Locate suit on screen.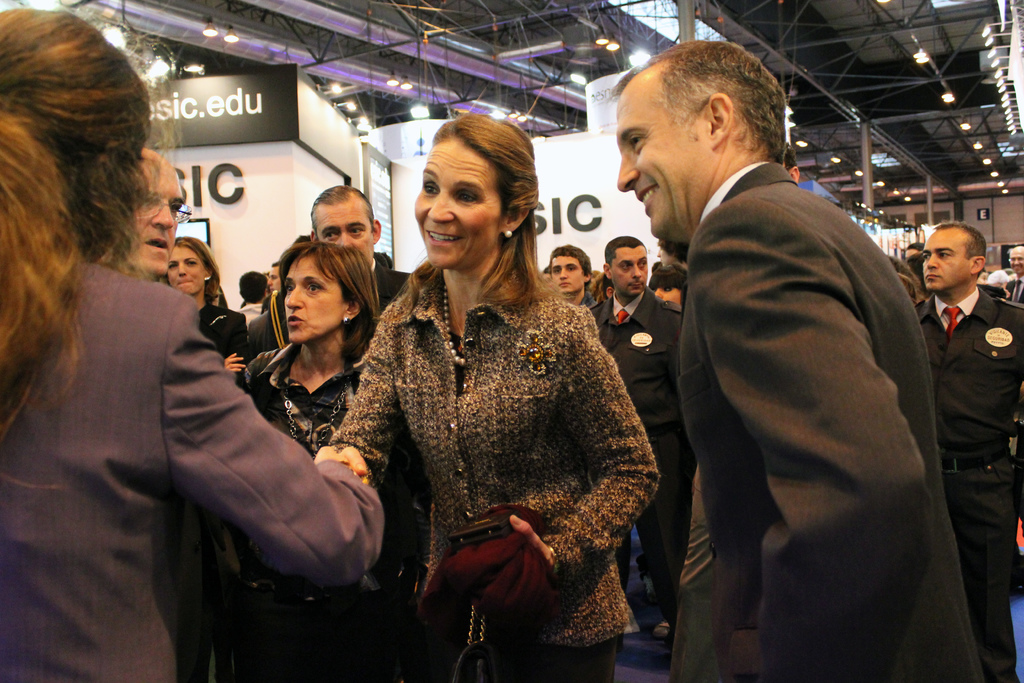
On screen at (625,118,973,672).
